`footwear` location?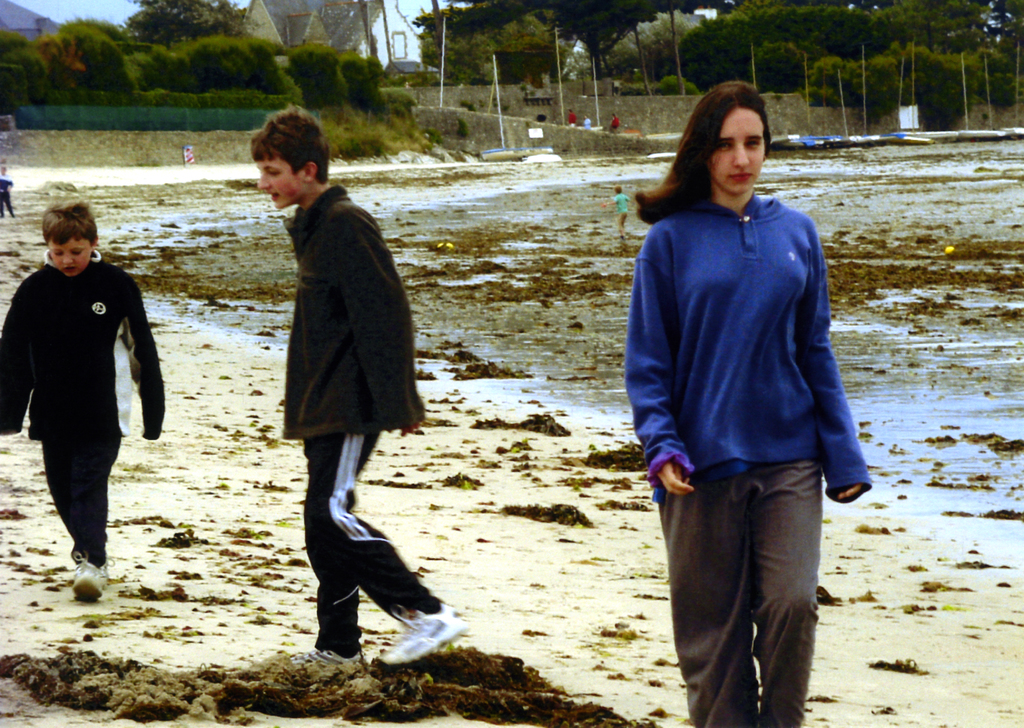
left=290, top=649, right=364, bottom=672
